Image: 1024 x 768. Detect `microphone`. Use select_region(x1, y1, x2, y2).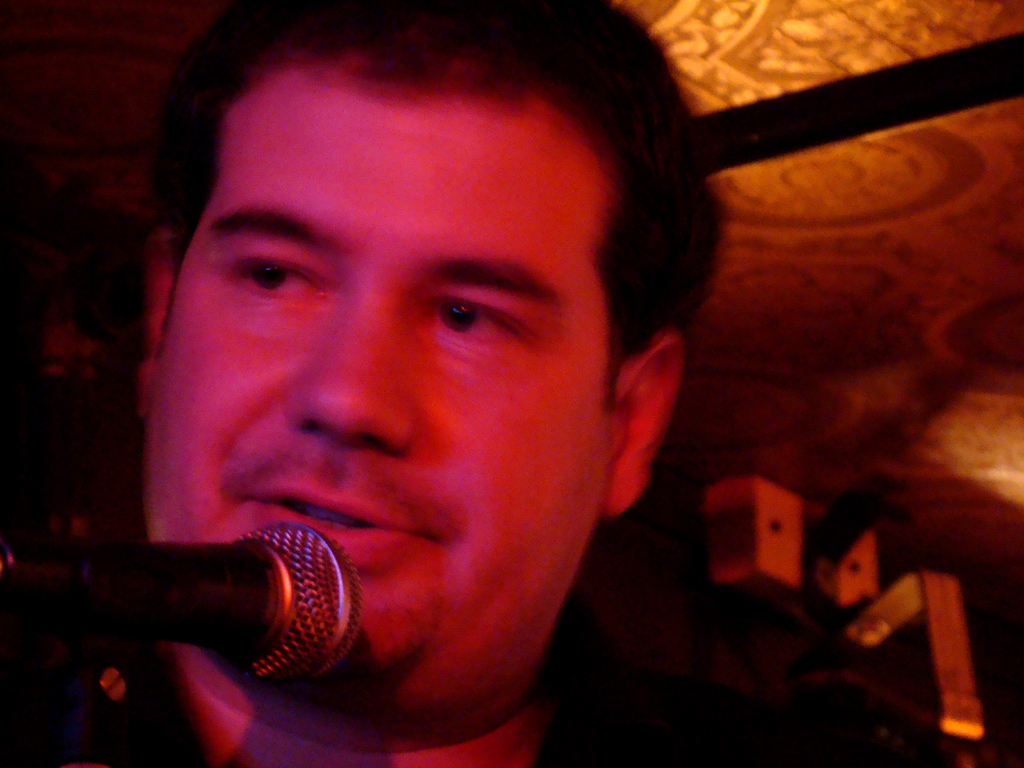
select_region(46, 504, 420, 717).
